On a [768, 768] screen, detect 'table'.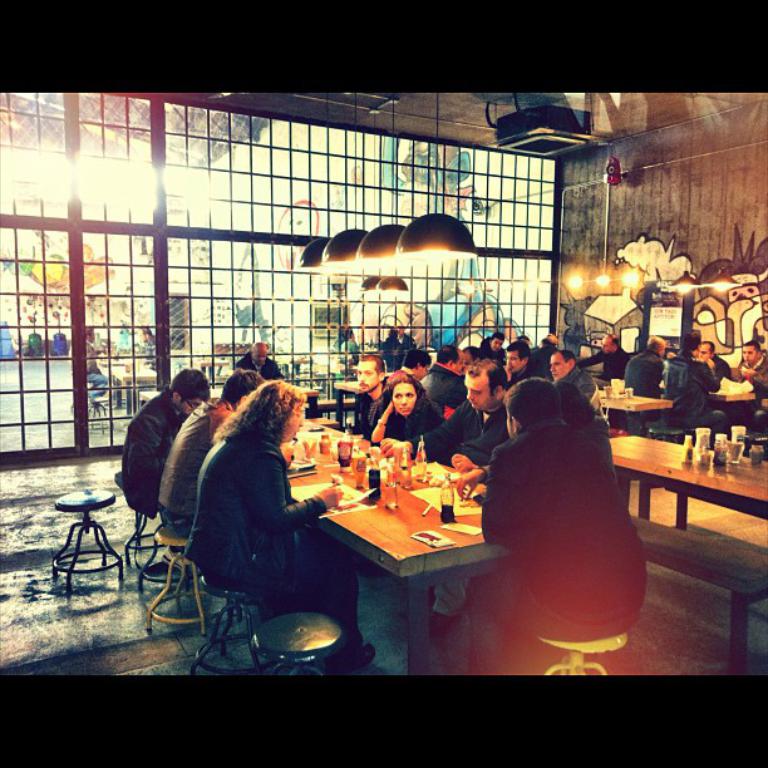
708 378 762 415.
